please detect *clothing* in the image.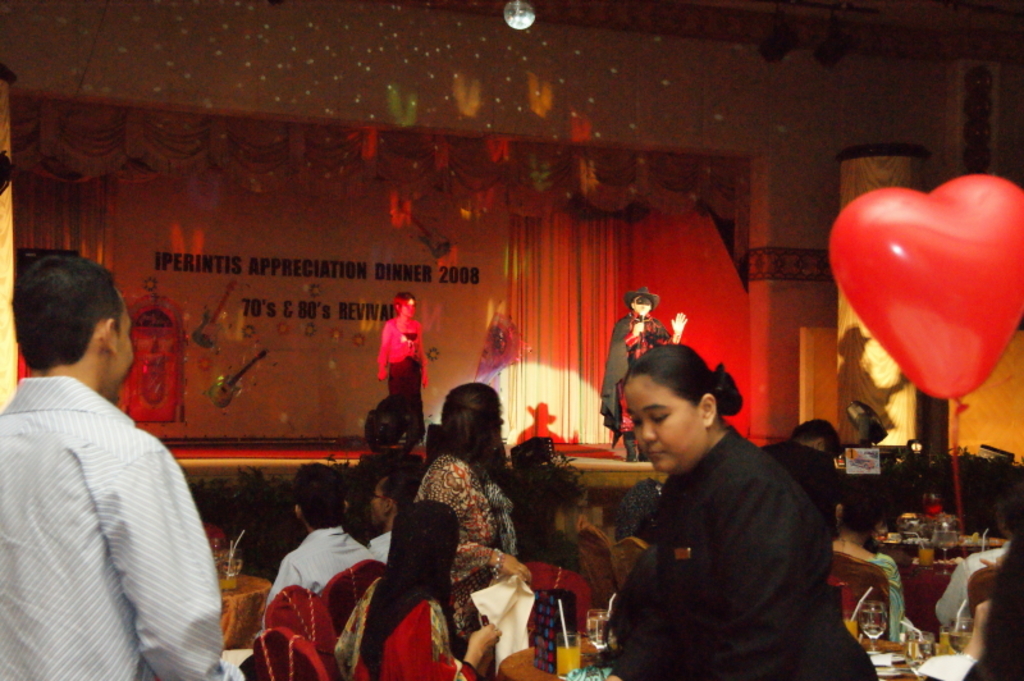
bbox=(599, 308, 676, 434).
